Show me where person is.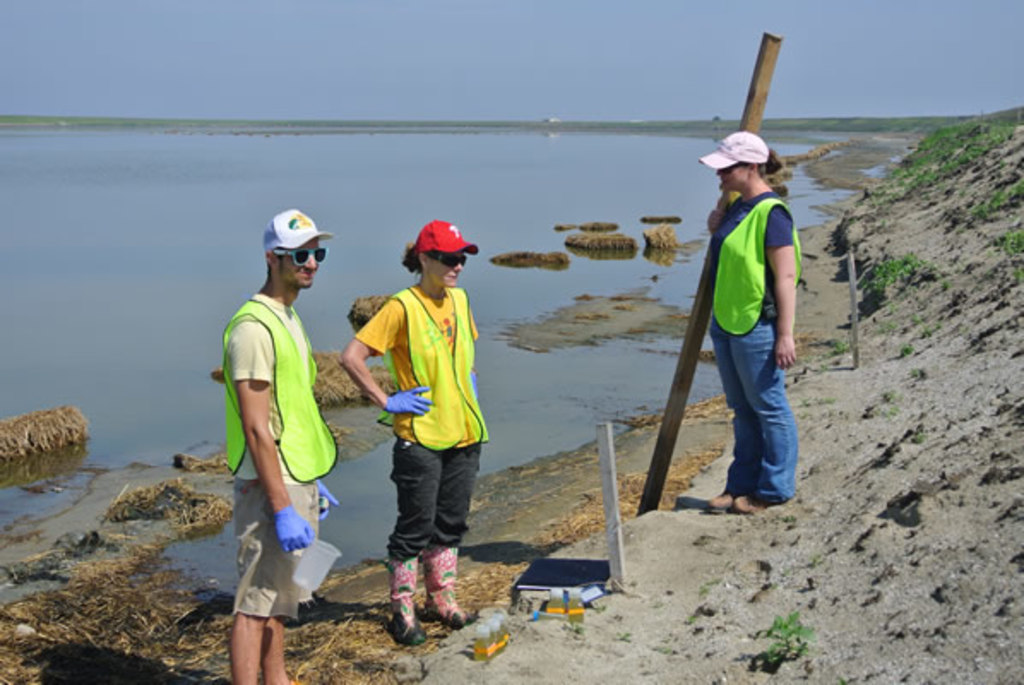
person is at x1=675, y1=99, x2=805, y2=524.
